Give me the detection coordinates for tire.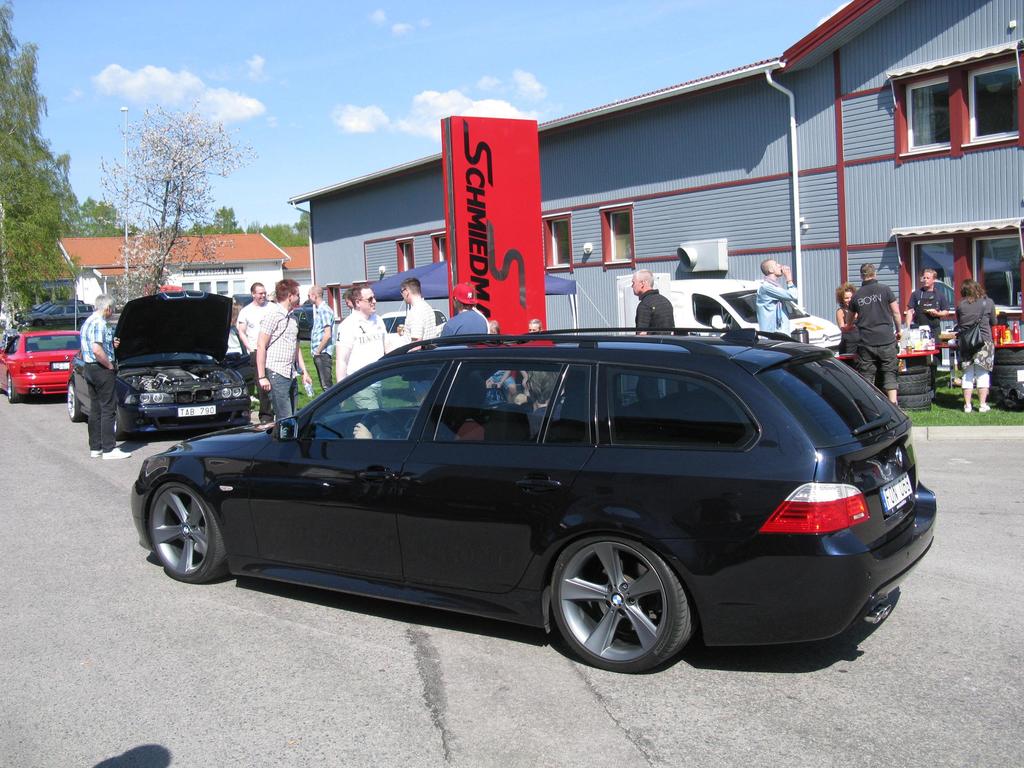
991,347,1023,368.
